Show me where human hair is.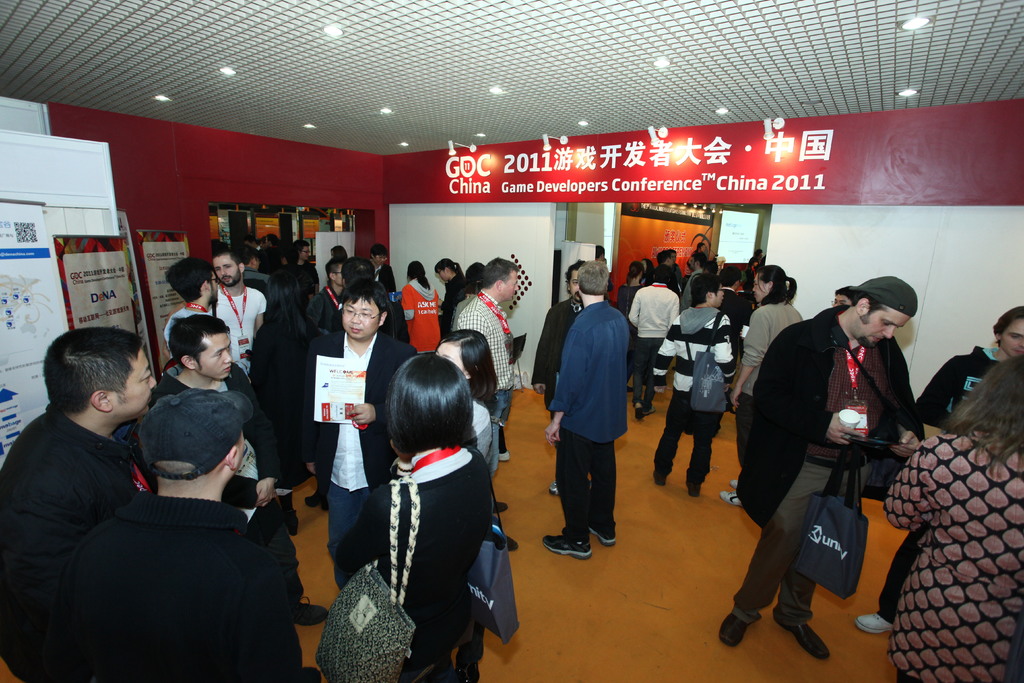
human hair is at select_region(45, 329, 145, 406).
